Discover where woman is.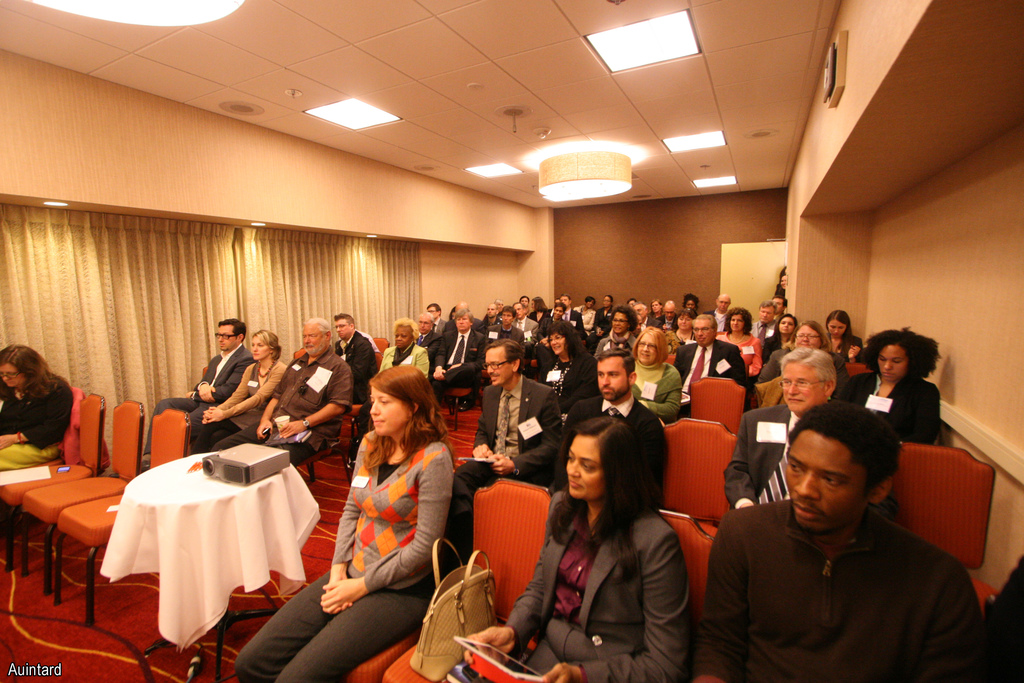
Discovered at crop(228, 364, 458, 682).
